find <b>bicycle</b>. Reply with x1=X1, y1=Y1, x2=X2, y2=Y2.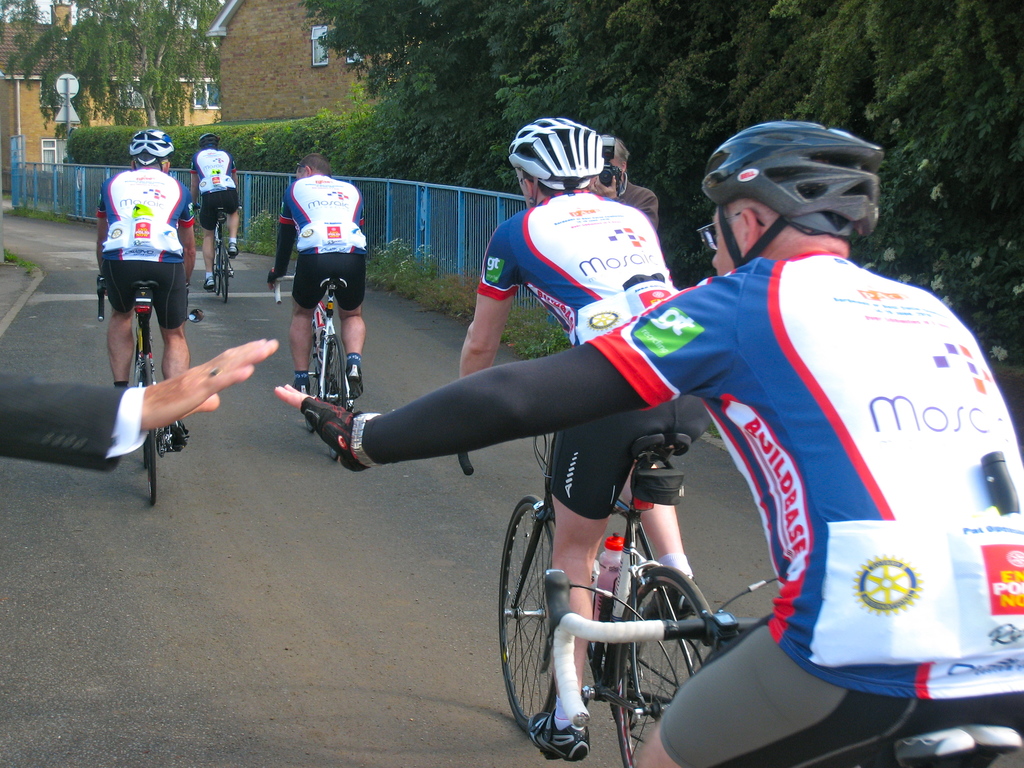
x1=273, y1=274, x2=361, y2=460.
